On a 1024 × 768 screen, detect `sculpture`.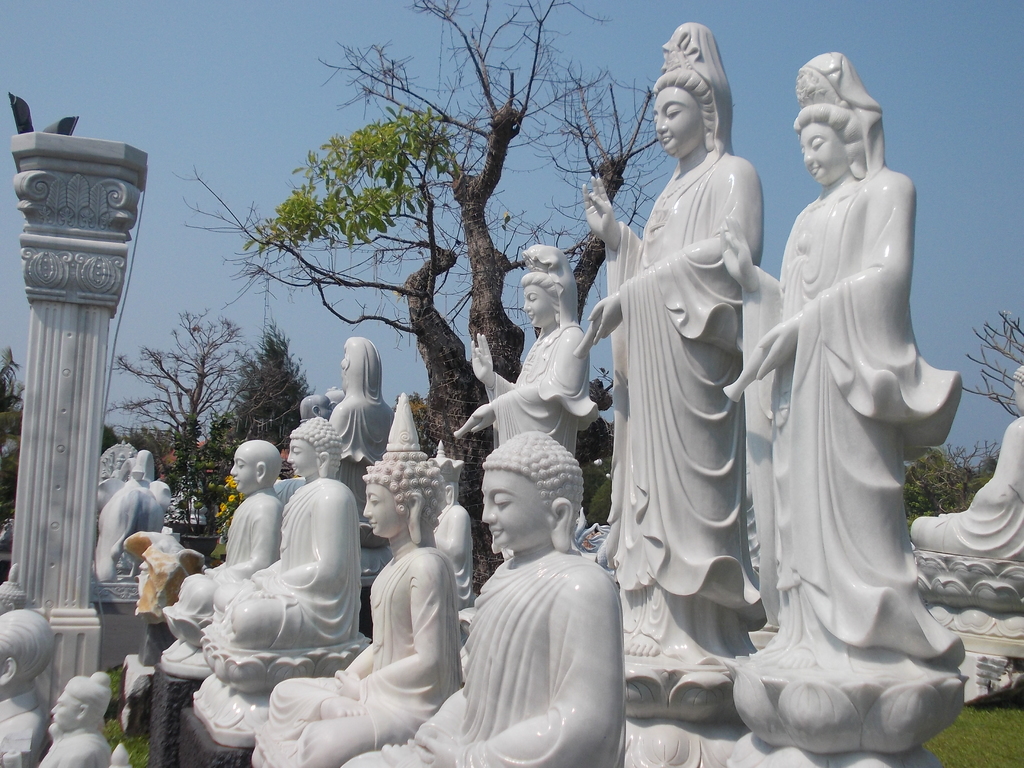
31/672/133/767.
